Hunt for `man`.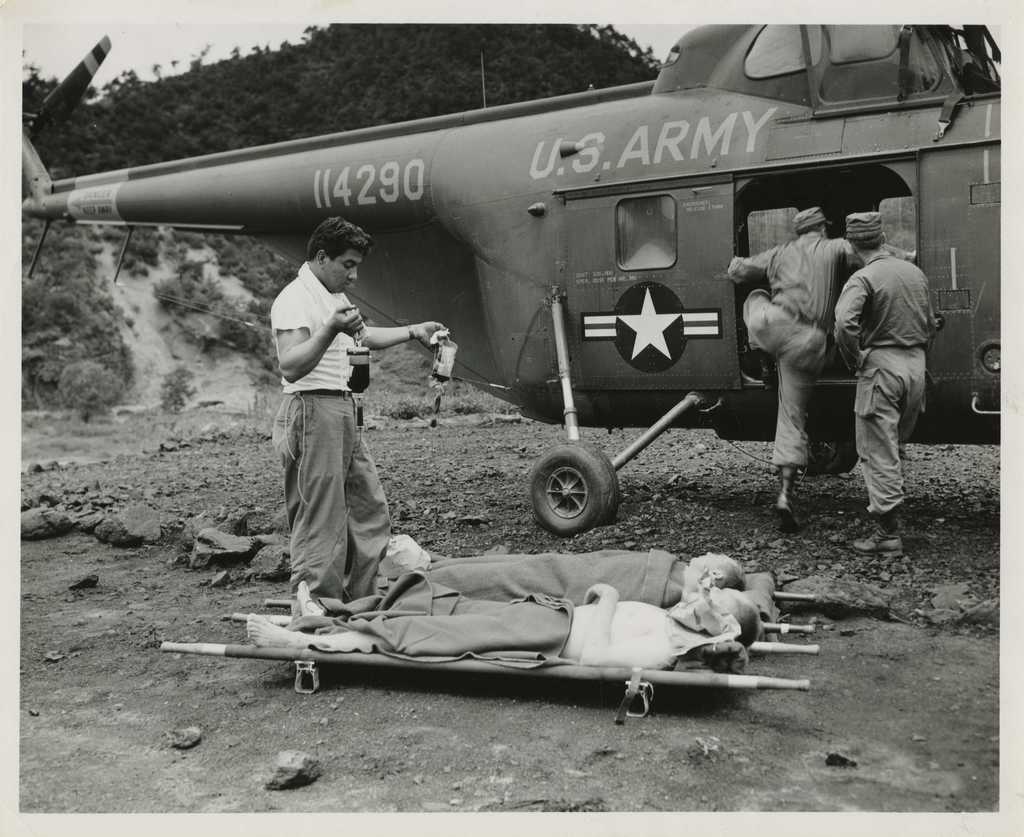
Hunted down at locate(721, 209, 932, 513).
